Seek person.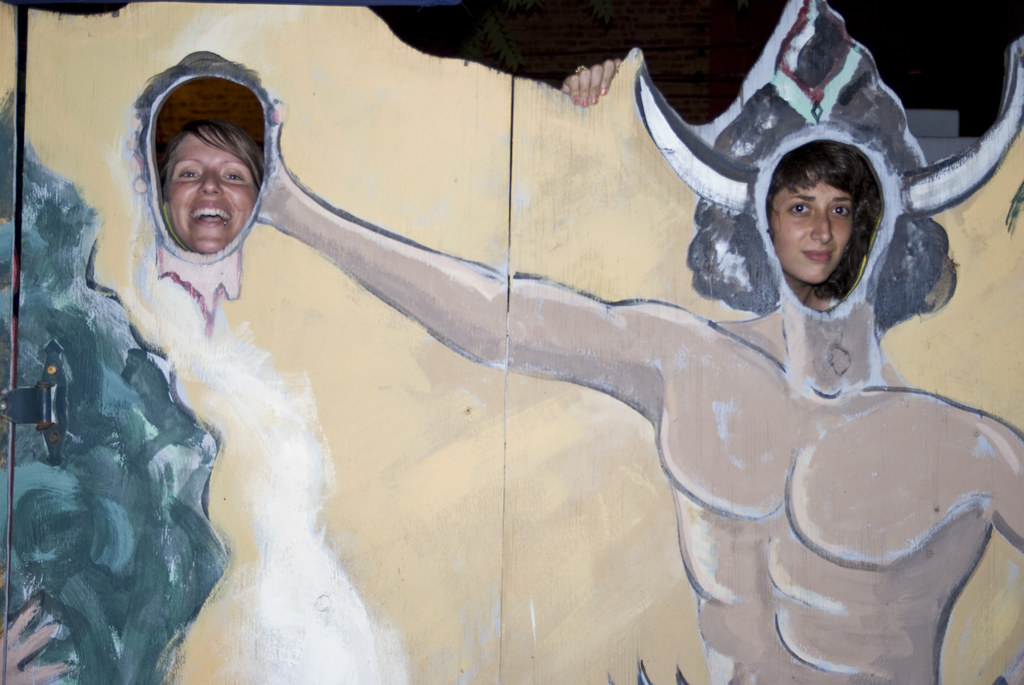
bbox(565, 56, 887, 308).
